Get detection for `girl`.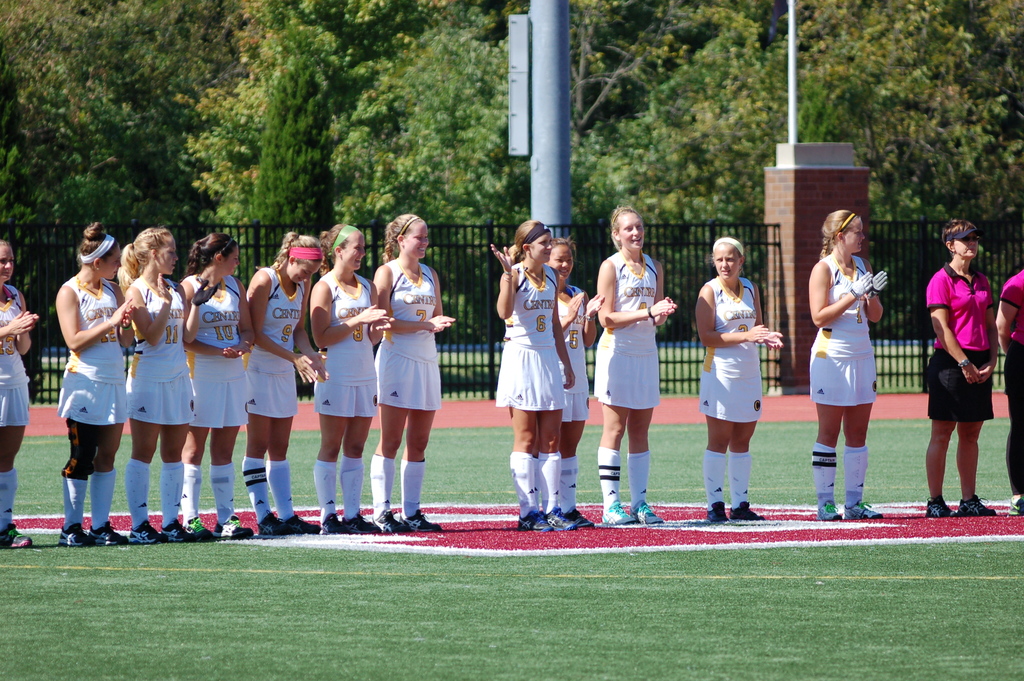
Detection: (0, 231, 37, 554).
